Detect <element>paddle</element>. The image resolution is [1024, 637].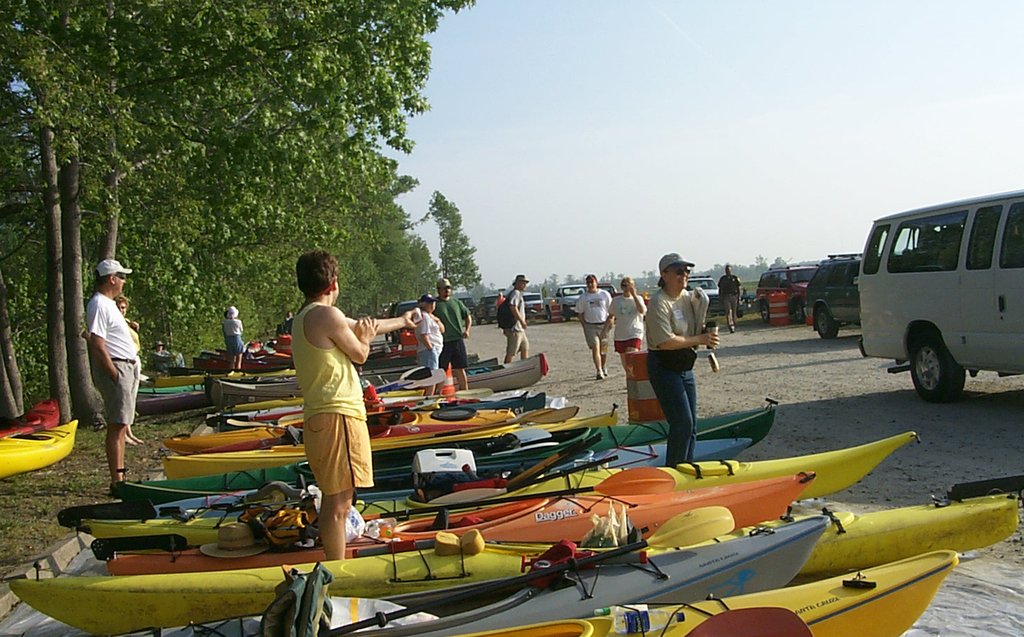
bbox(323, 504, 737, 633).
